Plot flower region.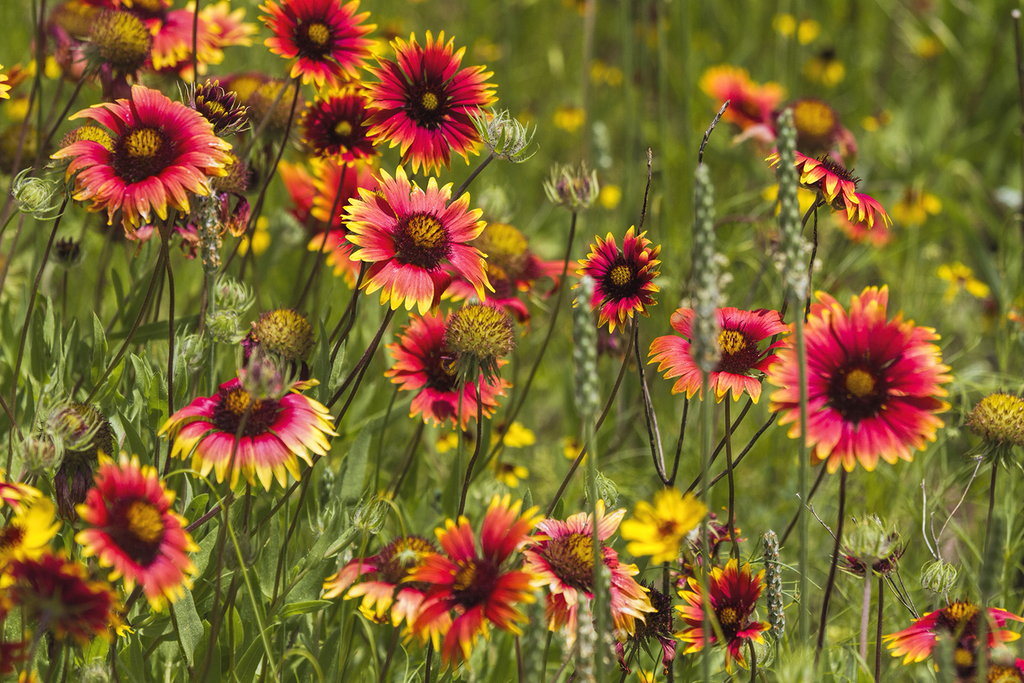
Plotted at [left=644, top=301, right=787, bottom=403].
